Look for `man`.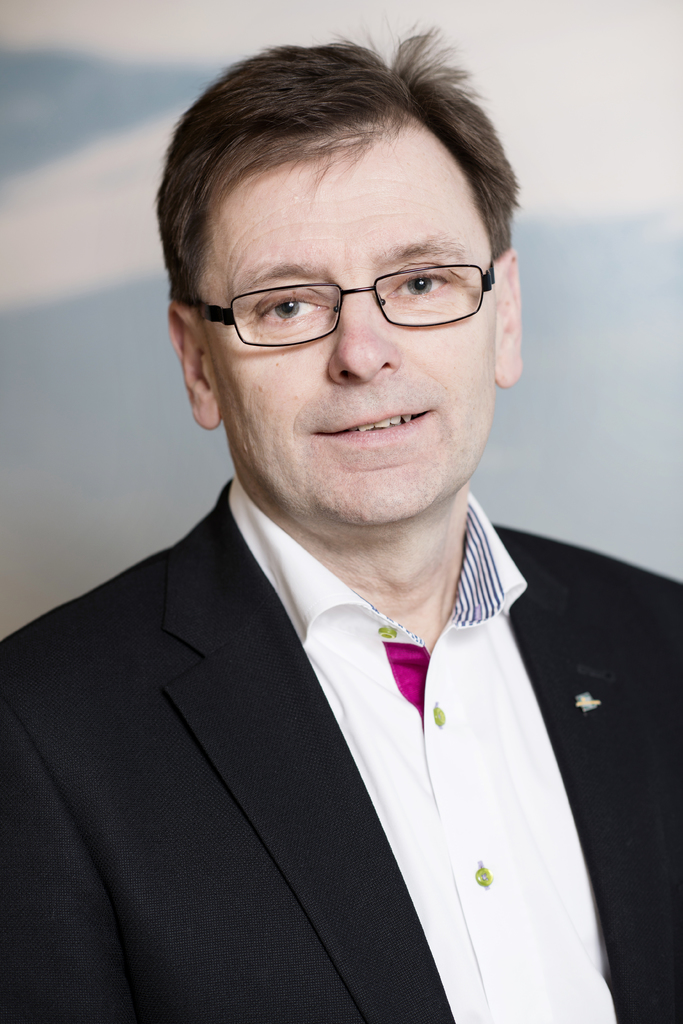
Found: locate(8, 99, 675, 988).
